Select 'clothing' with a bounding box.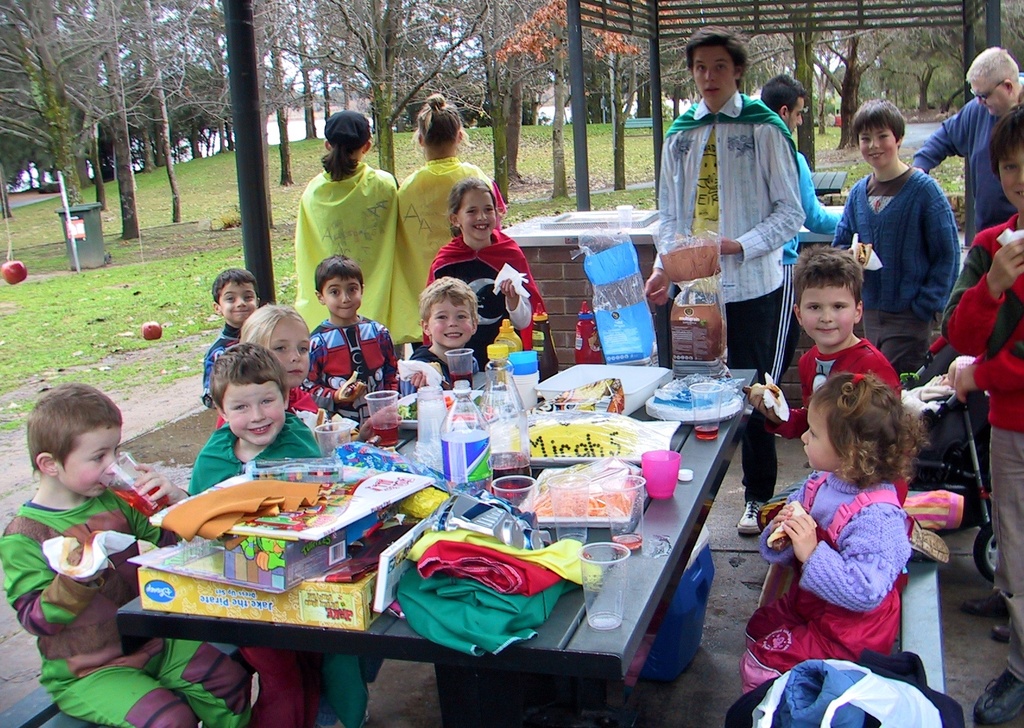
rect(830, 163, 960, 371).
